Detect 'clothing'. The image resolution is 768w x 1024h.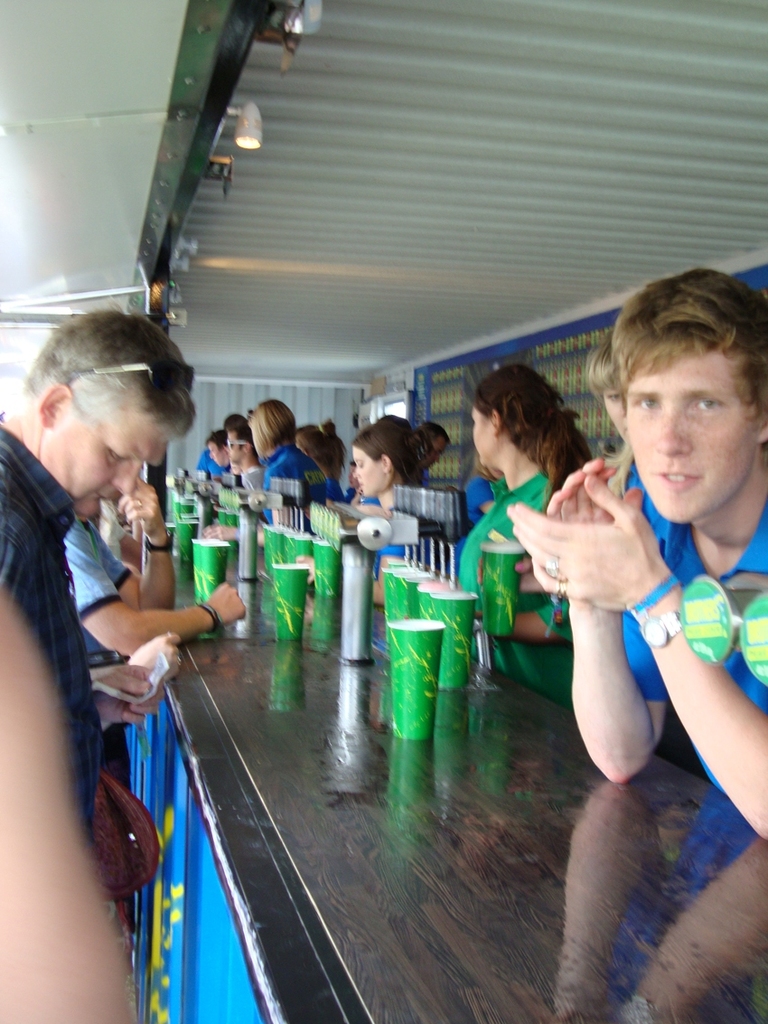
[623, 474, 767, 805].
